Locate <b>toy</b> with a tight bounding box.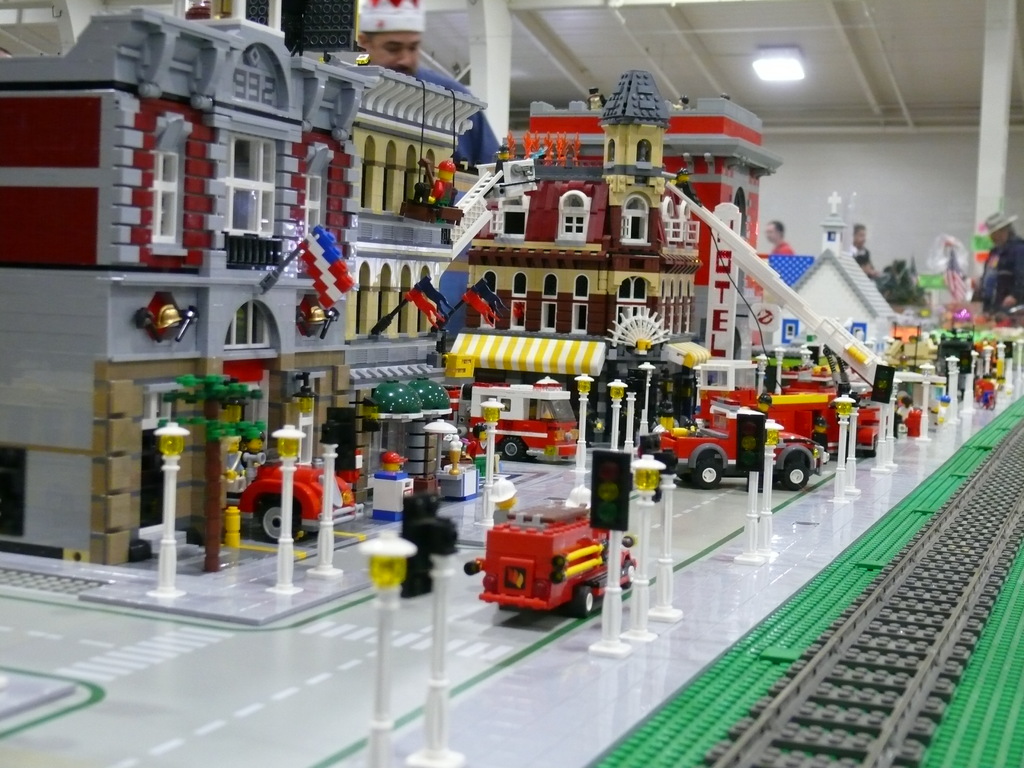
pyautogui.locateOnScreen(639, 397, 829, 488).
